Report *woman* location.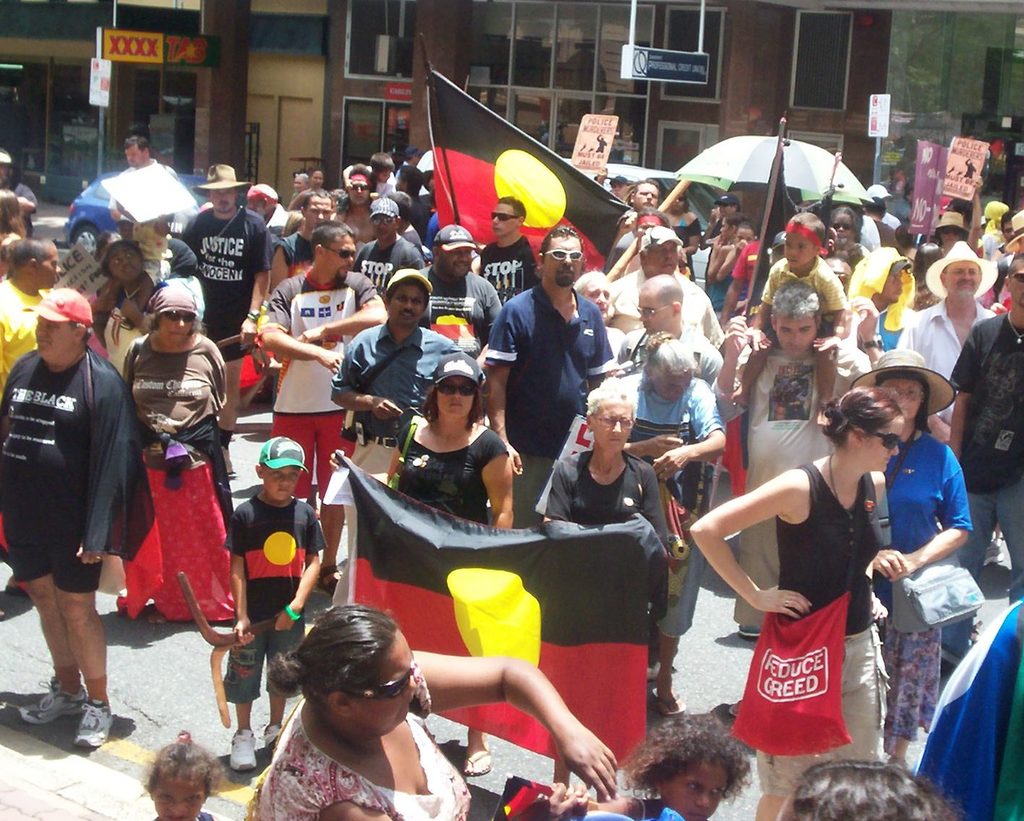
Report: BBox(122, 278, 229, 629).
